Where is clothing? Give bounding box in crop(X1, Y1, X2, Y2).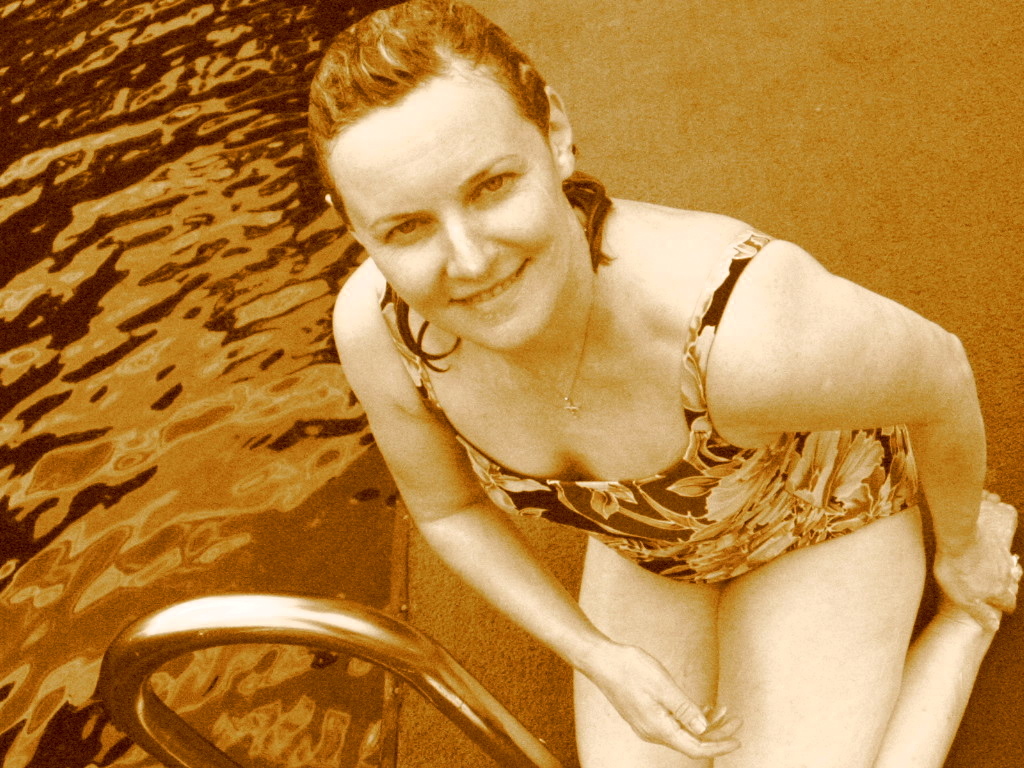
crop(366, 232, 918, 592).
